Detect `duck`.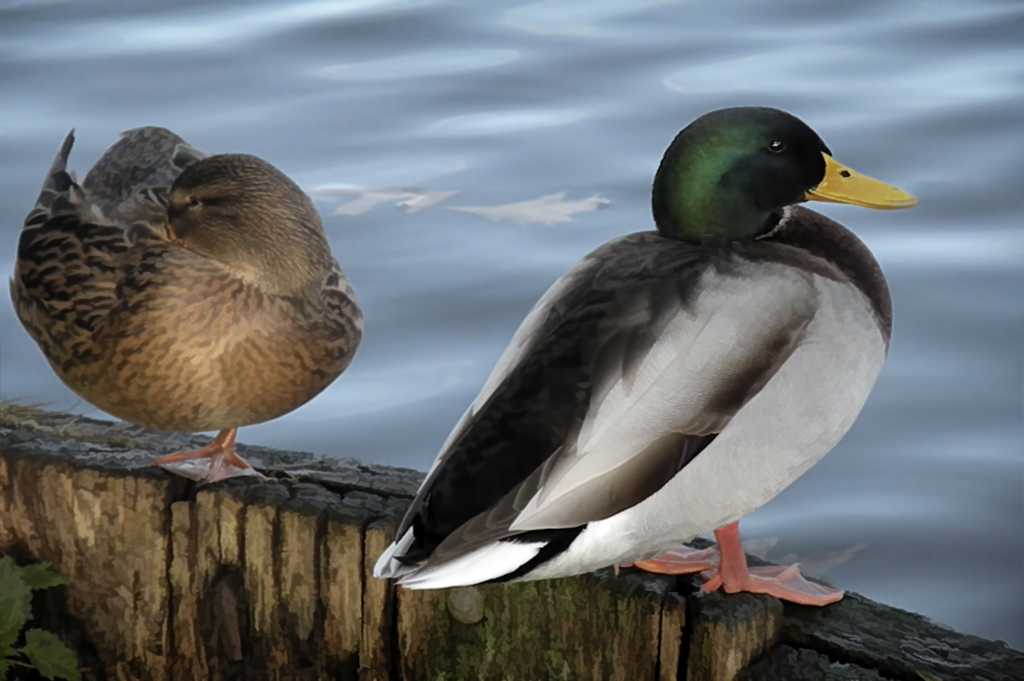
Detected at detection(10, 121, 364, 492).
